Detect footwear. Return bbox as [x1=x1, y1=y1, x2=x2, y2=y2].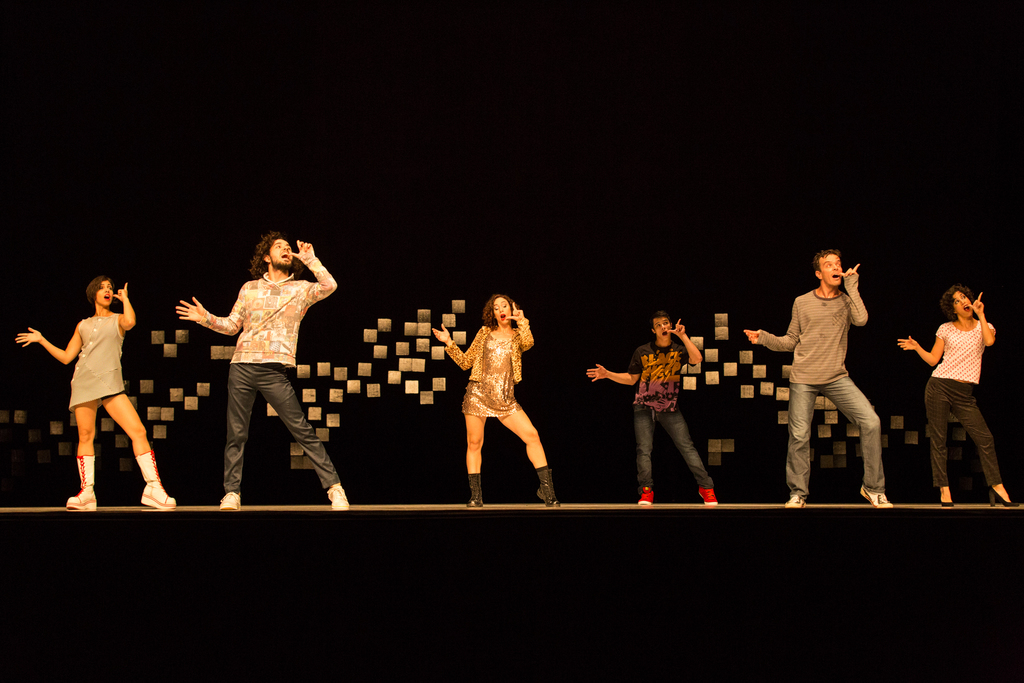
[x1=133, y1=452, x2=176, y2=509].
